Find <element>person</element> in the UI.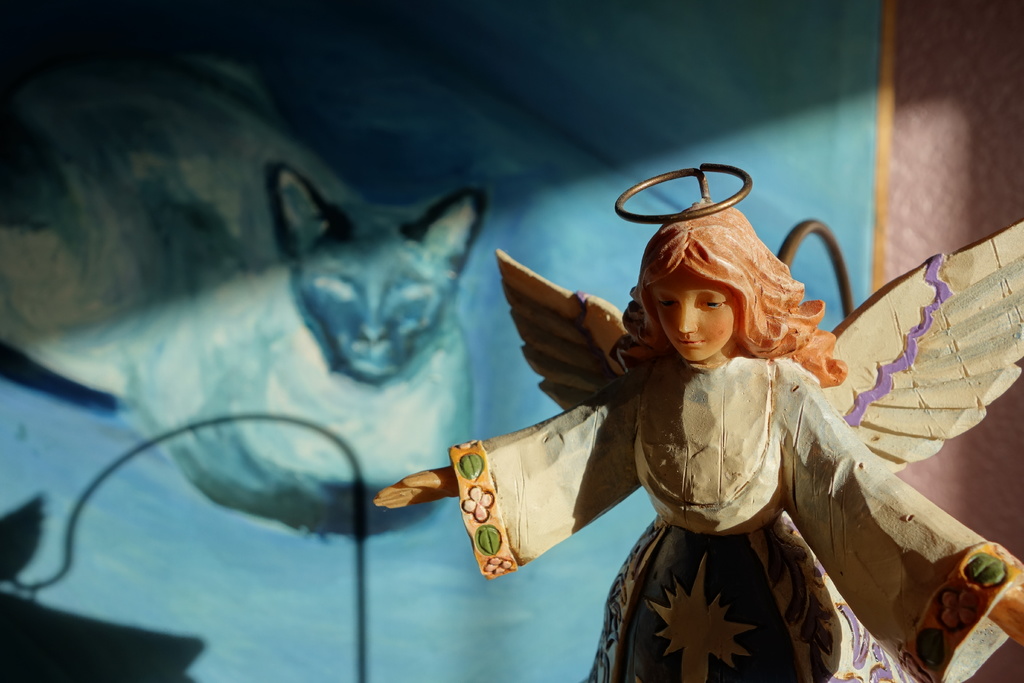
UI element at x1=452 y1=152 x2=936 y2=680.
